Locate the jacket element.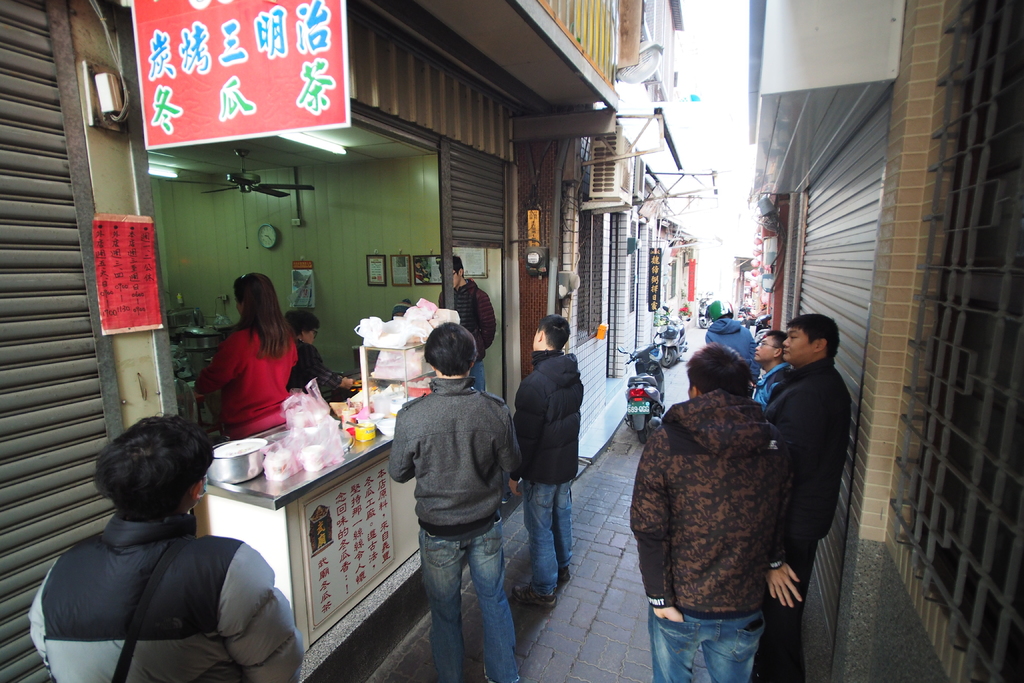
Element bbox: x1=388 y1=377 x2=525 y2=530.
